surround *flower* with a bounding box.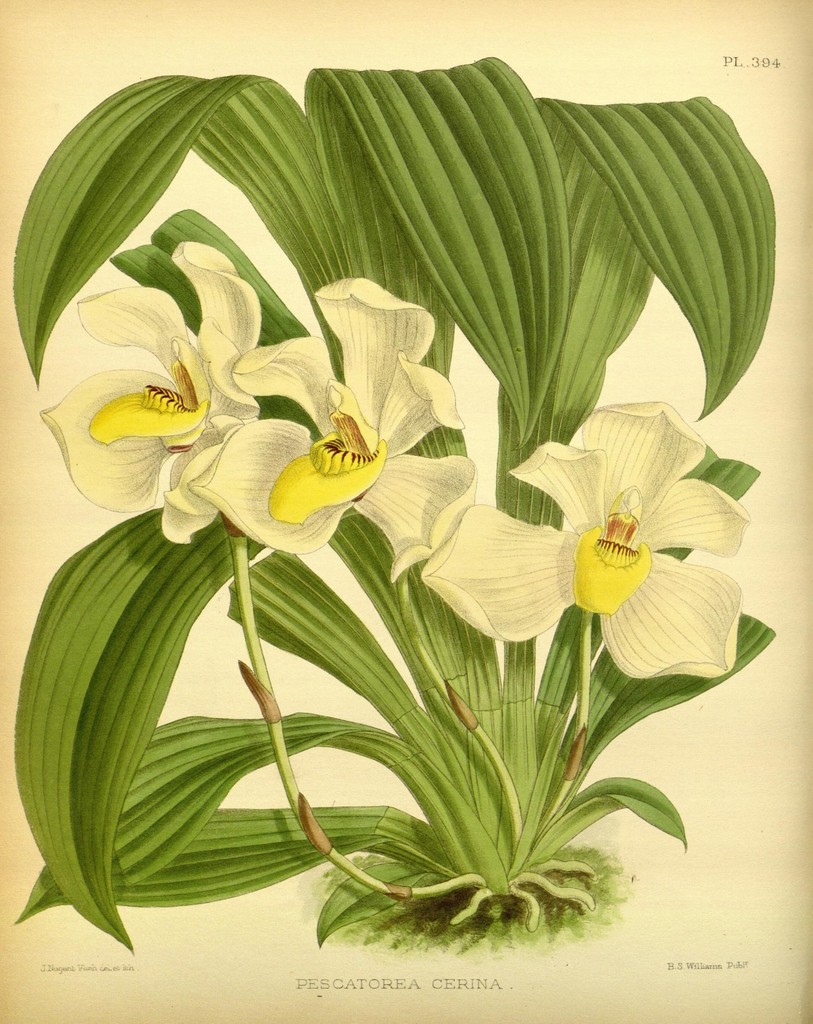
{"left": 437, "top": 396, "right": 759, "bottom": 663}.
